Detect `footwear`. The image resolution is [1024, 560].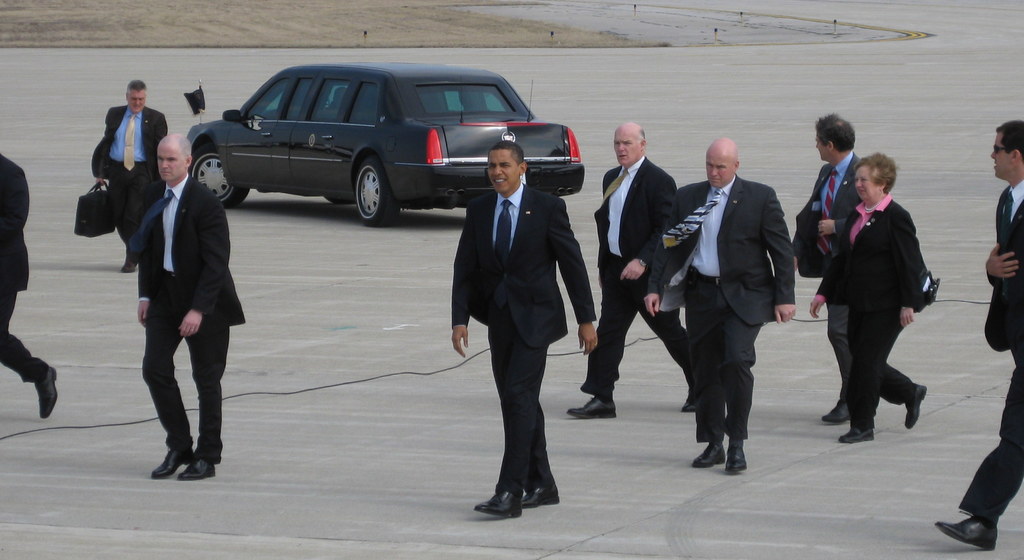
693, 442, 728, 468.
